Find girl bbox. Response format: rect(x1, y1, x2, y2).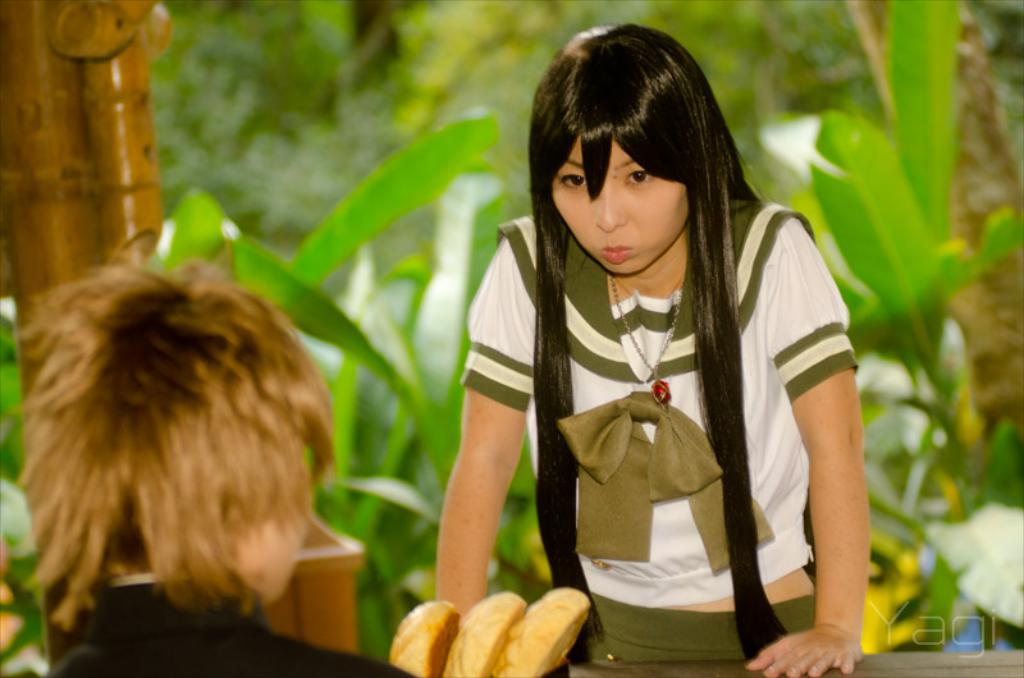
rect(426, 20, 879, 677).
